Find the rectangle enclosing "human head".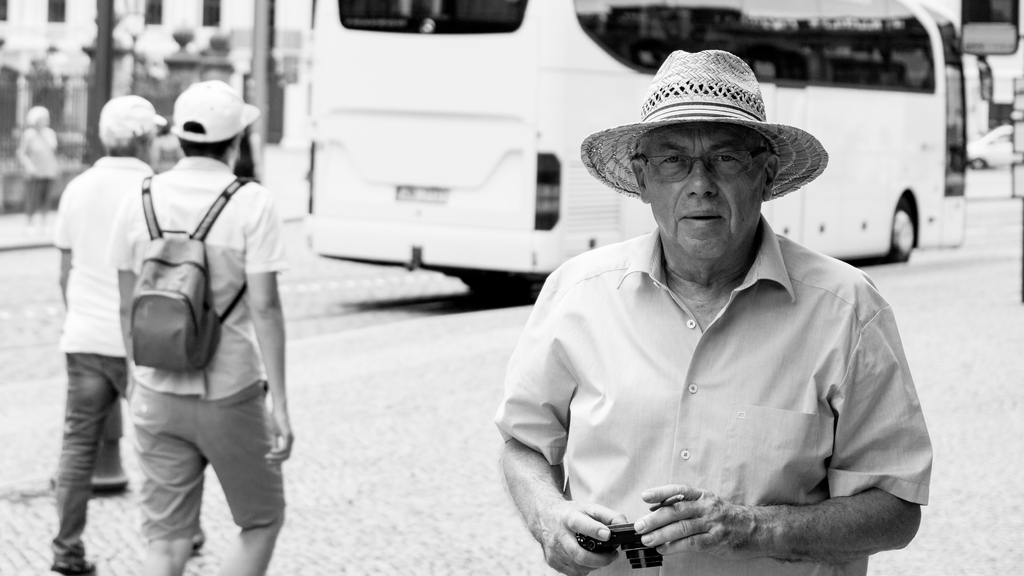
(171, 83, 260, 163).
